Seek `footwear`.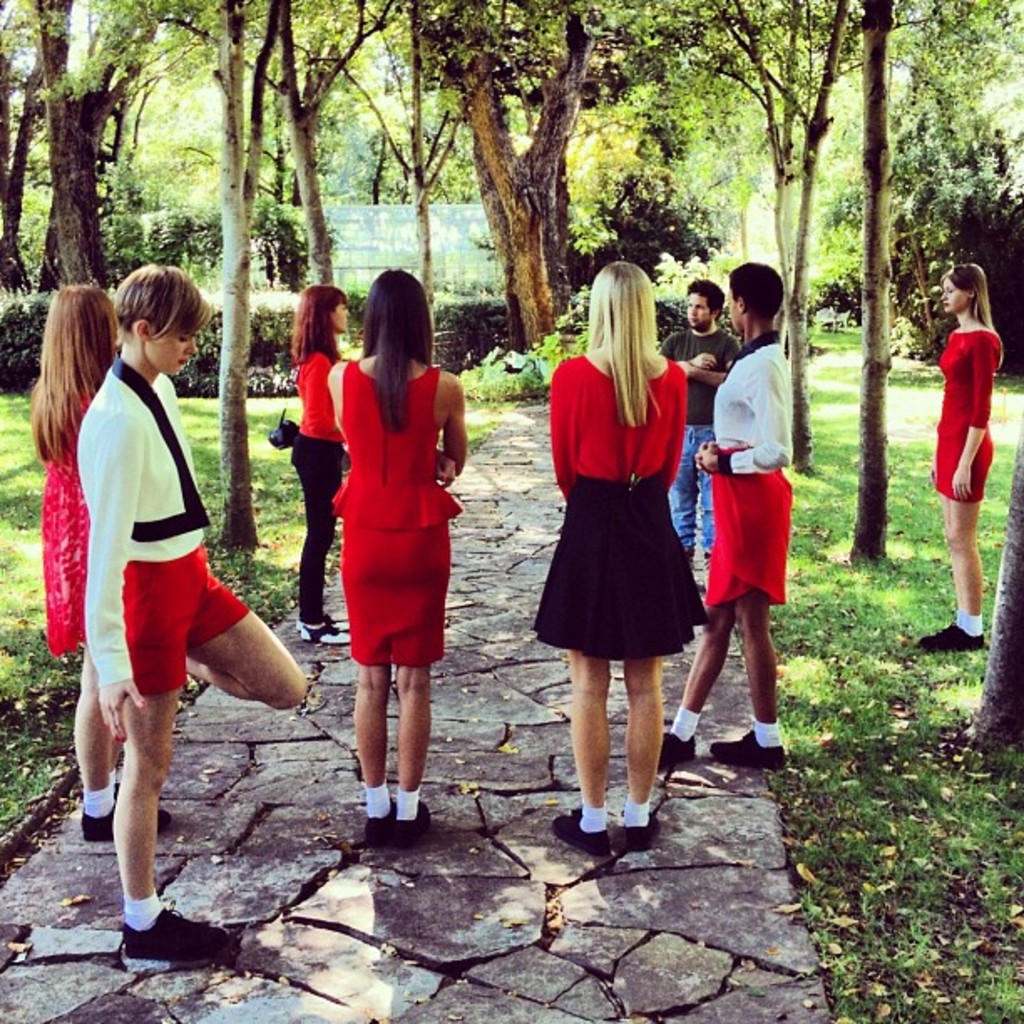
bbox=(296, 619, 341, 643).
